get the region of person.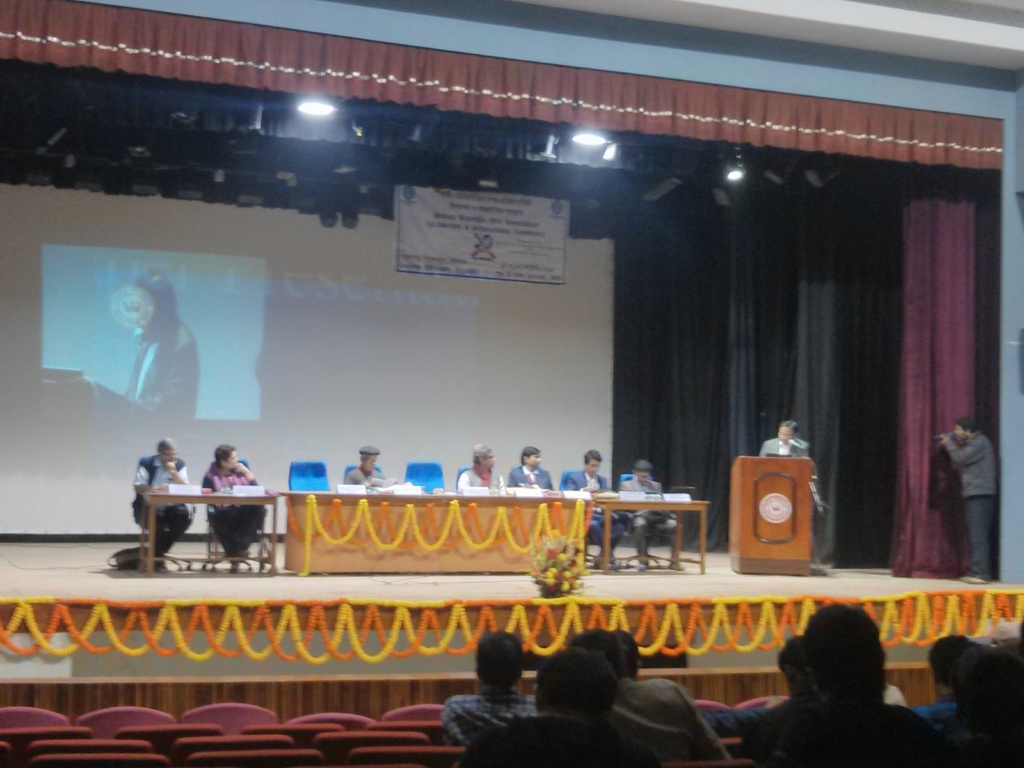
(left=742, top=600, right=944, bottom=767).
